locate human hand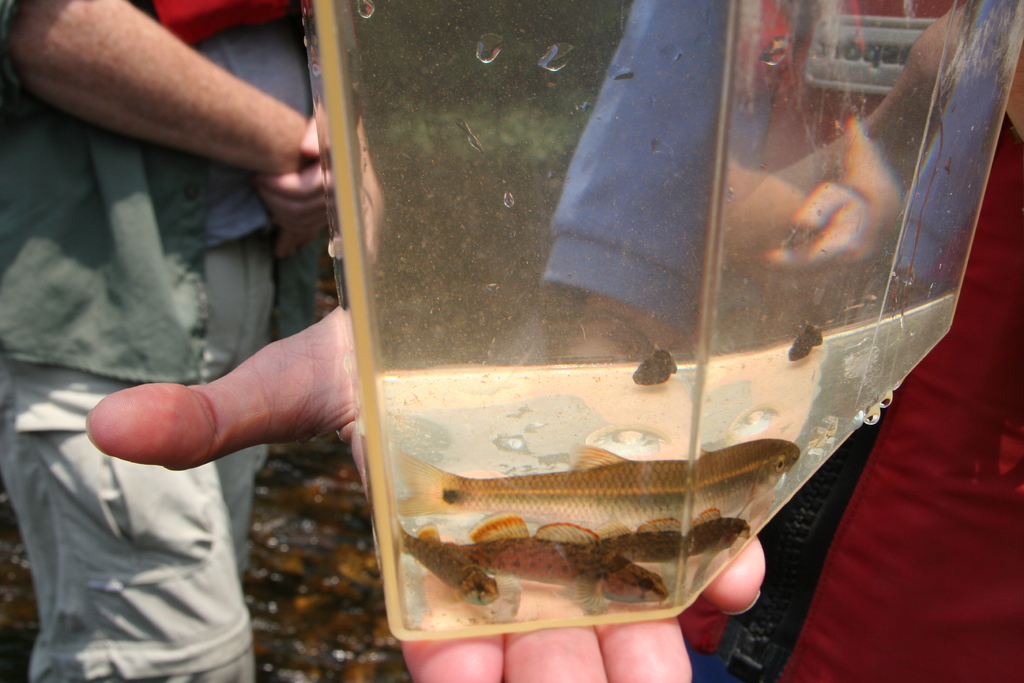
crop(84, 305, 765, 682)
